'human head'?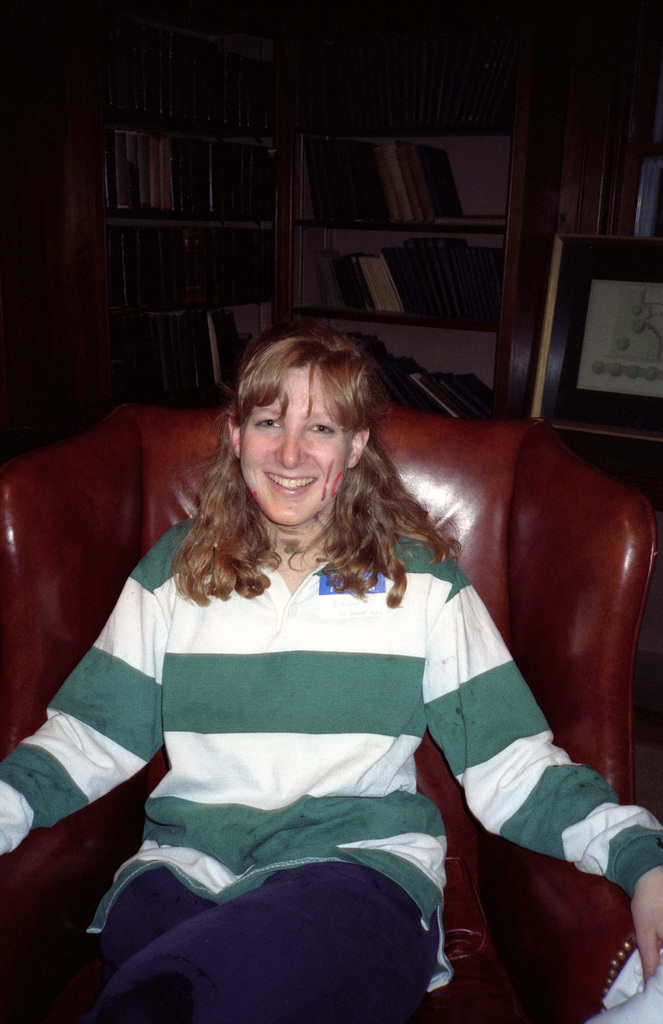
[x1=216, y1=314, x2=394, y2=500]
